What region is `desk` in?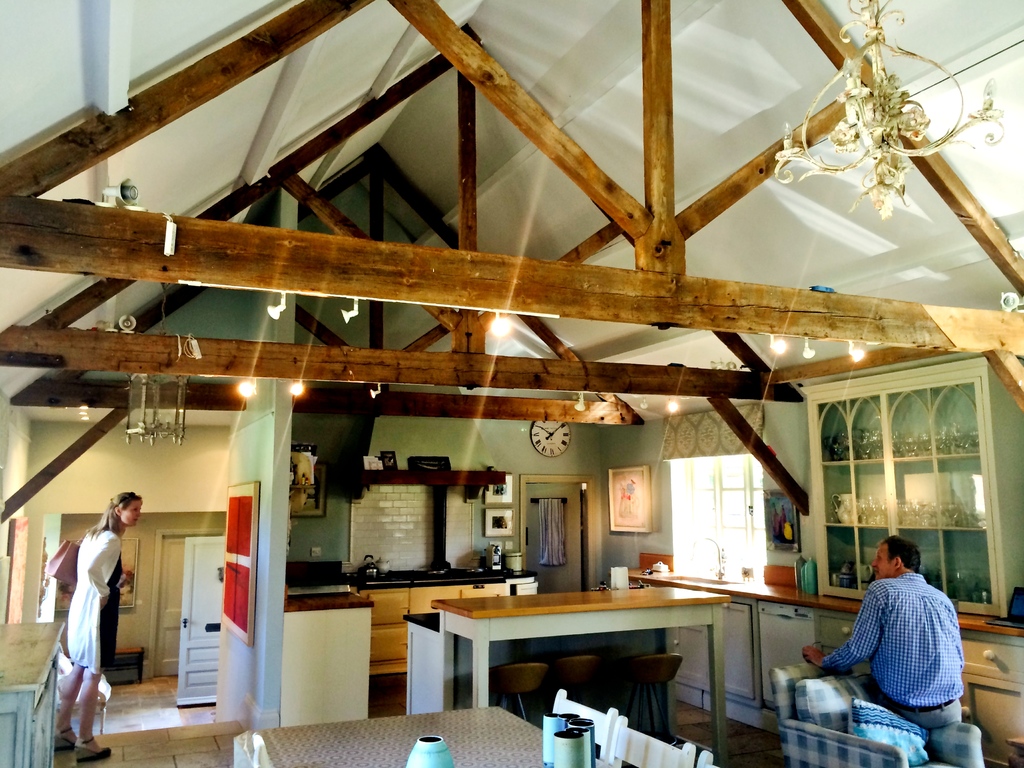
<bbox>429, 584, 728, 767</bbox>.
